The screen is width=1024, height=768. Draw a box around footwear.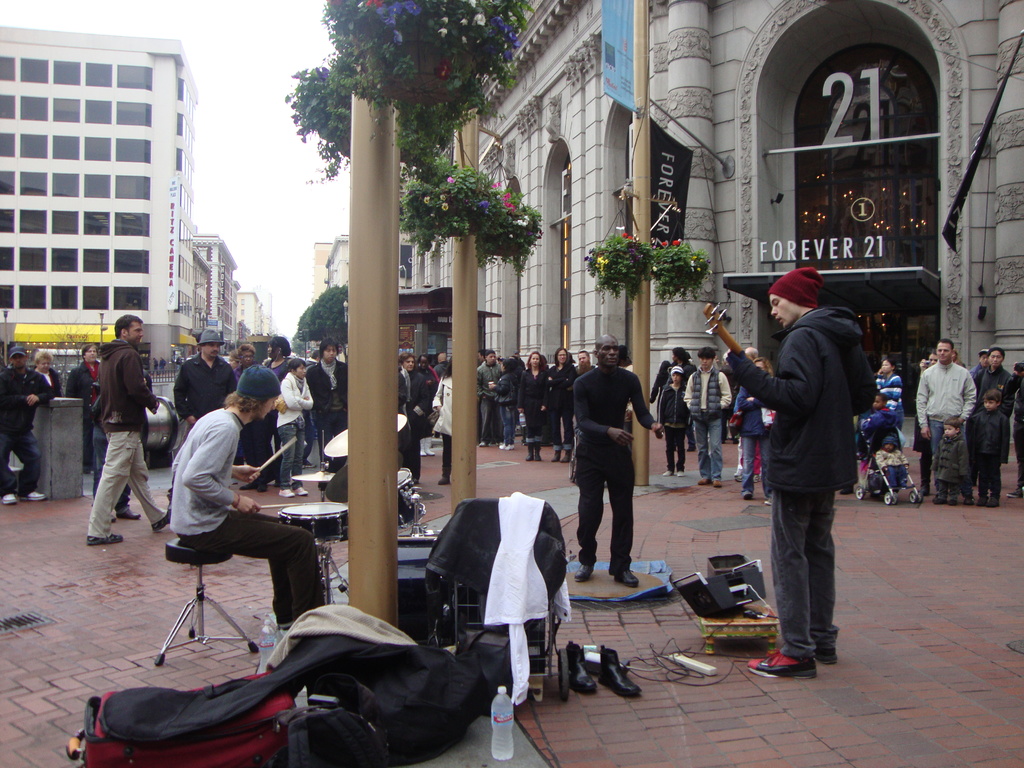
Rect(960, 493, 975, 511).
